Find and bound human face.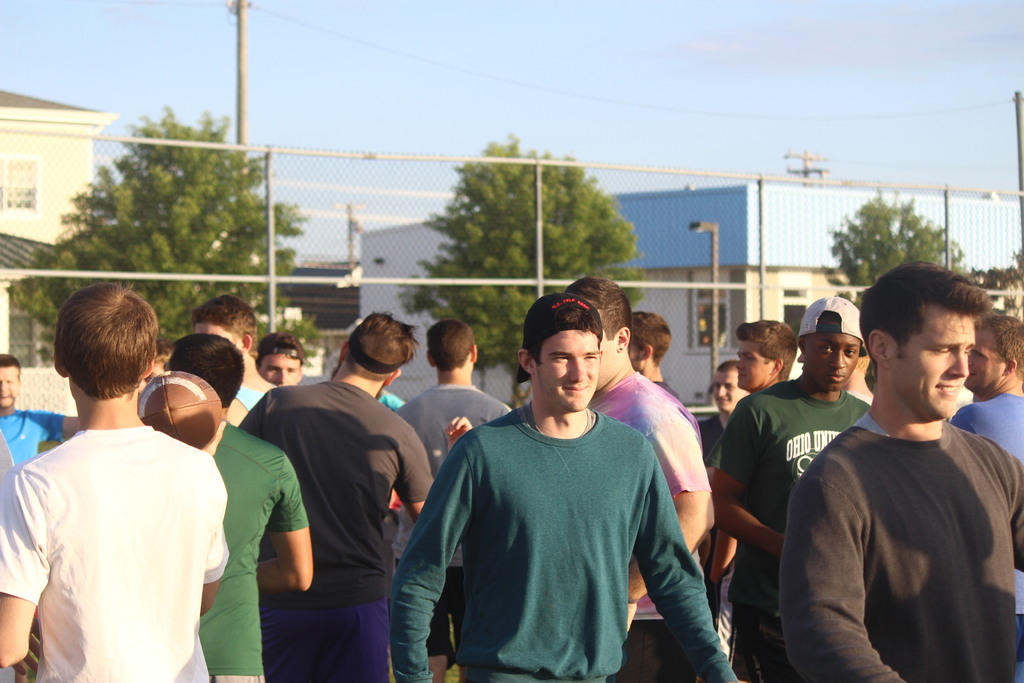
Bound: [806, 334, 860, 392].
